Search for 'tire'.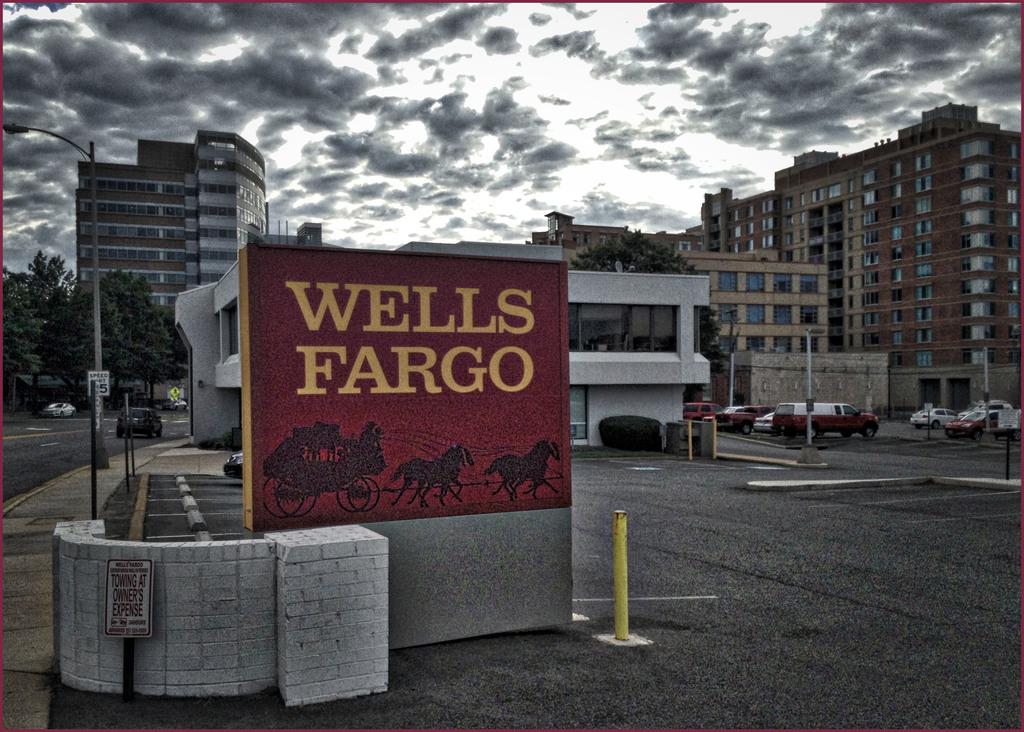
Found at <bbox>917, 425, 922, 428</bbox>.
